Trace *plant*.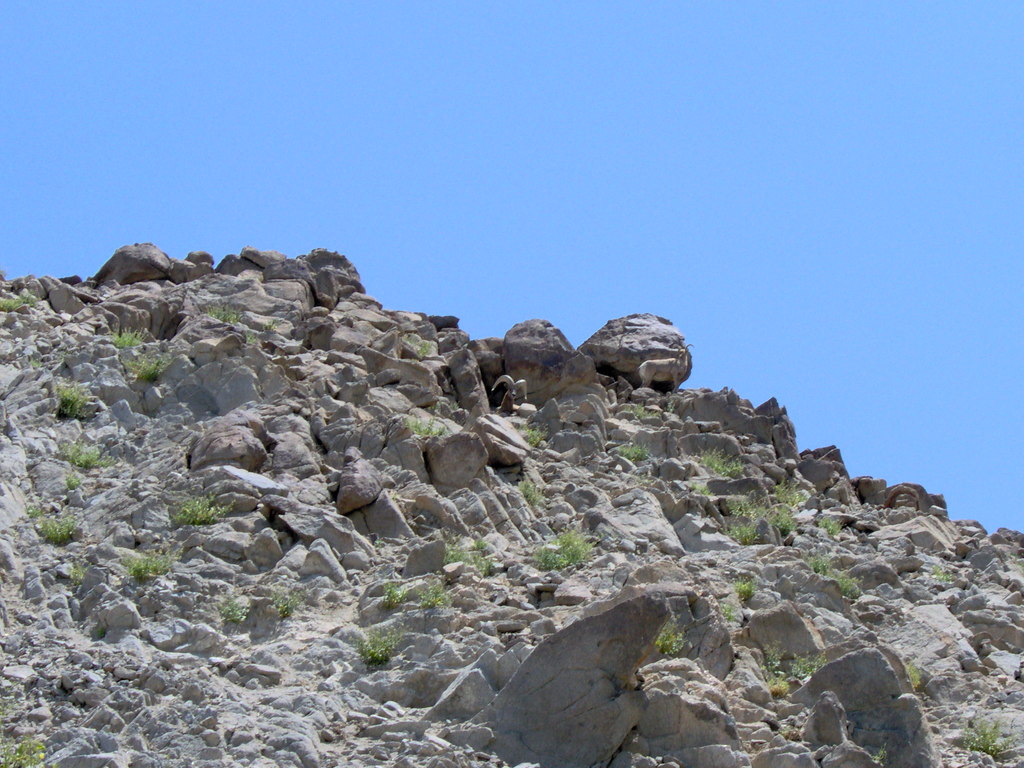
Traced to x1=173, y1=488, x2=241, y2=526.
